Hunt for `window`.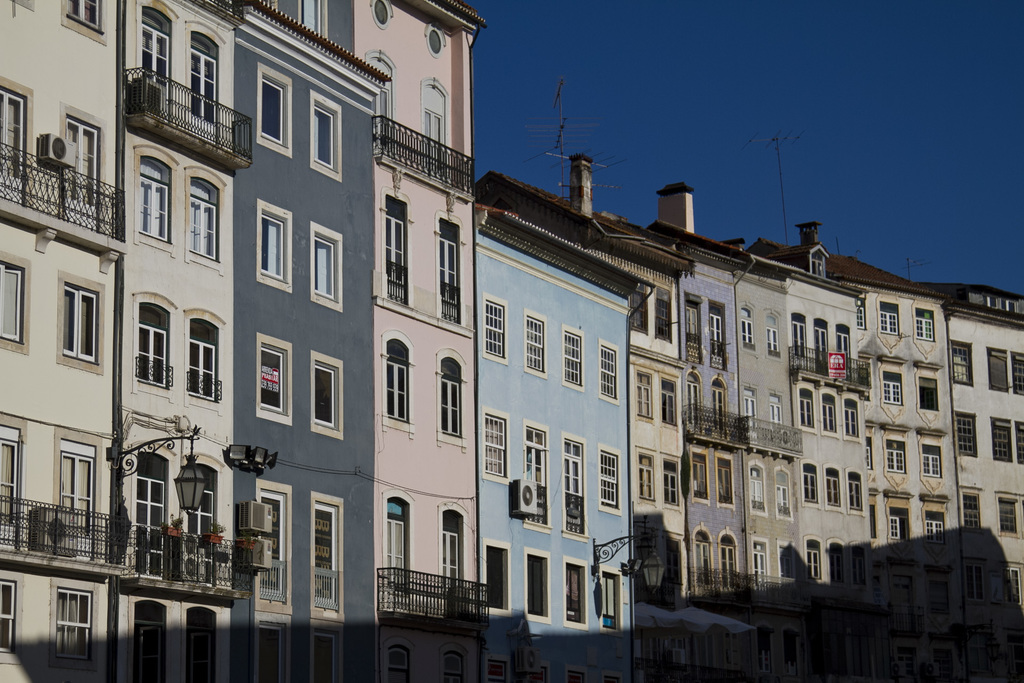
Hunted down at [x1=385, y1=199, x2=409, y2=308].
